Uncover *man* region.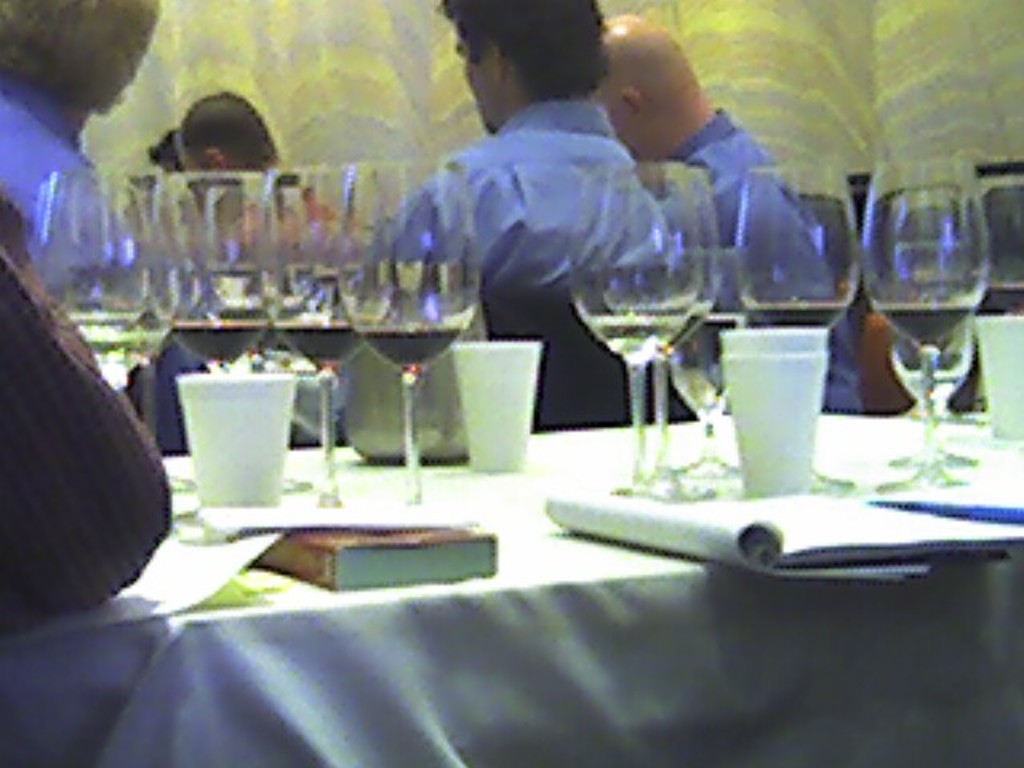
Uncovered: region(0, 0, 202, 462).
